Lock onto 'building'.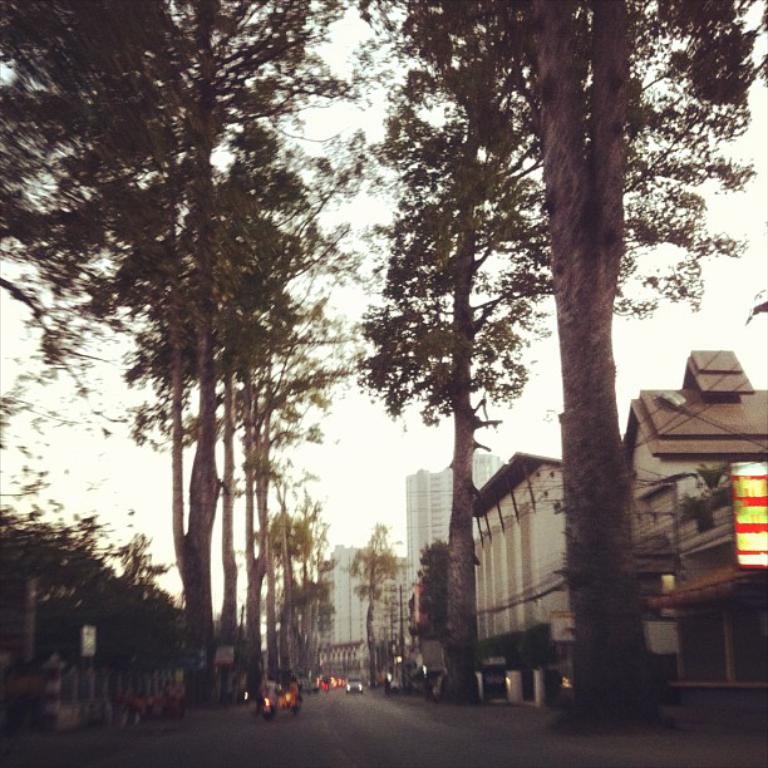
Locked: bbox=[403, 447, 506, 597].
